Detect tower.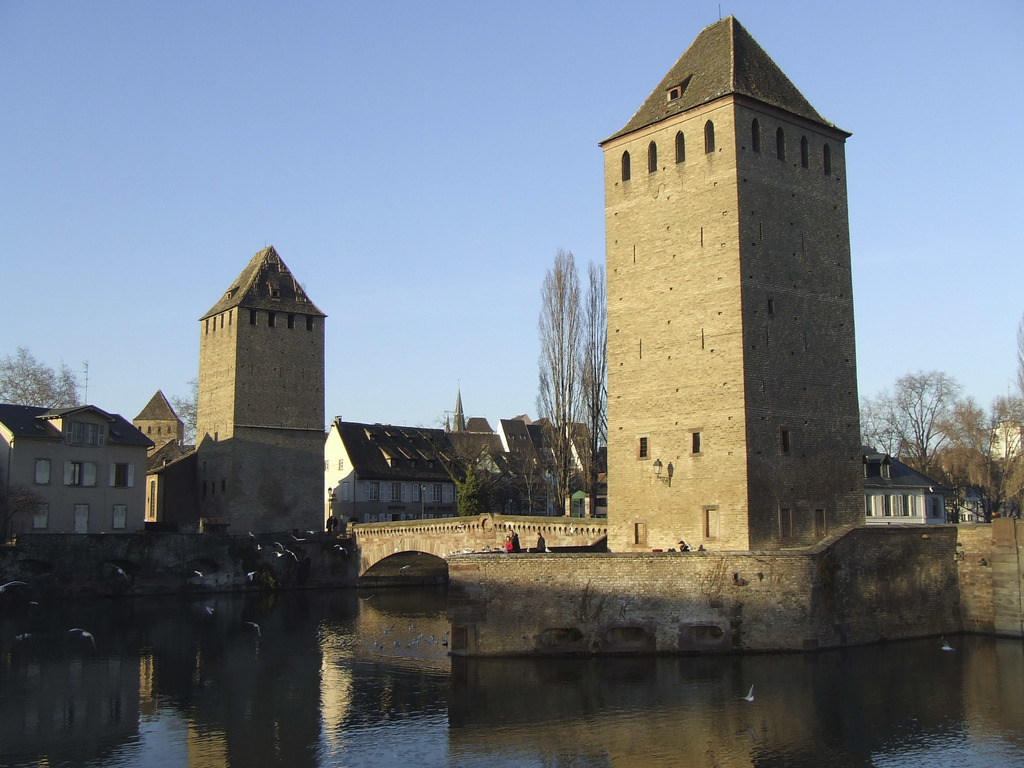
Detected at {"x1": 586, "y1": 0, "x2": 871, "y2": 594}.
